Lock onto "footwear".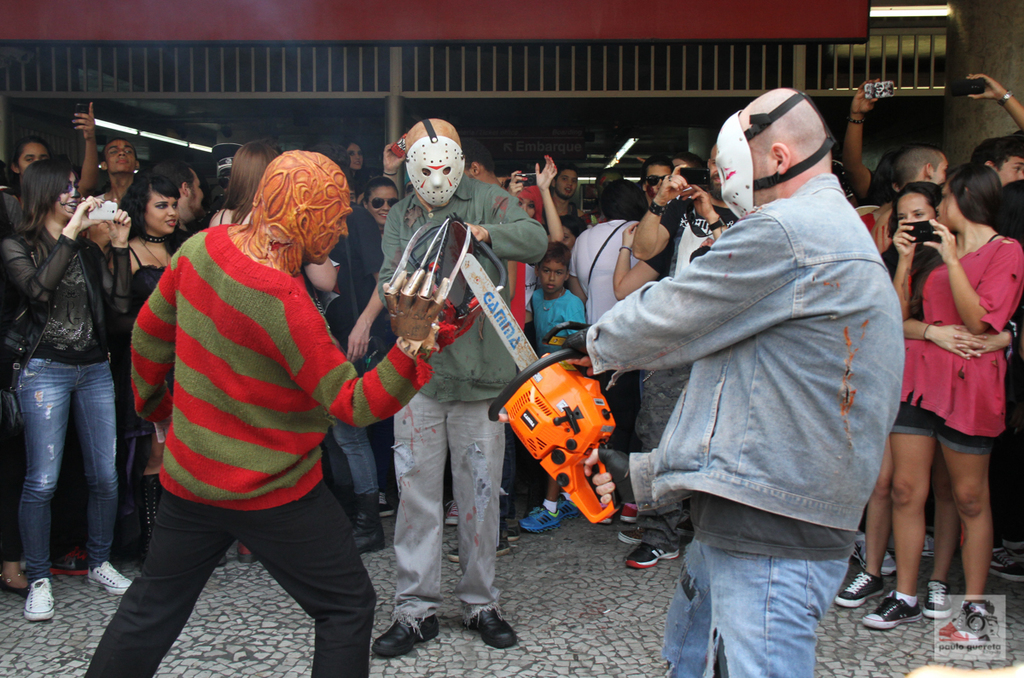
Locked: locate(625, 542, 682, 571).
